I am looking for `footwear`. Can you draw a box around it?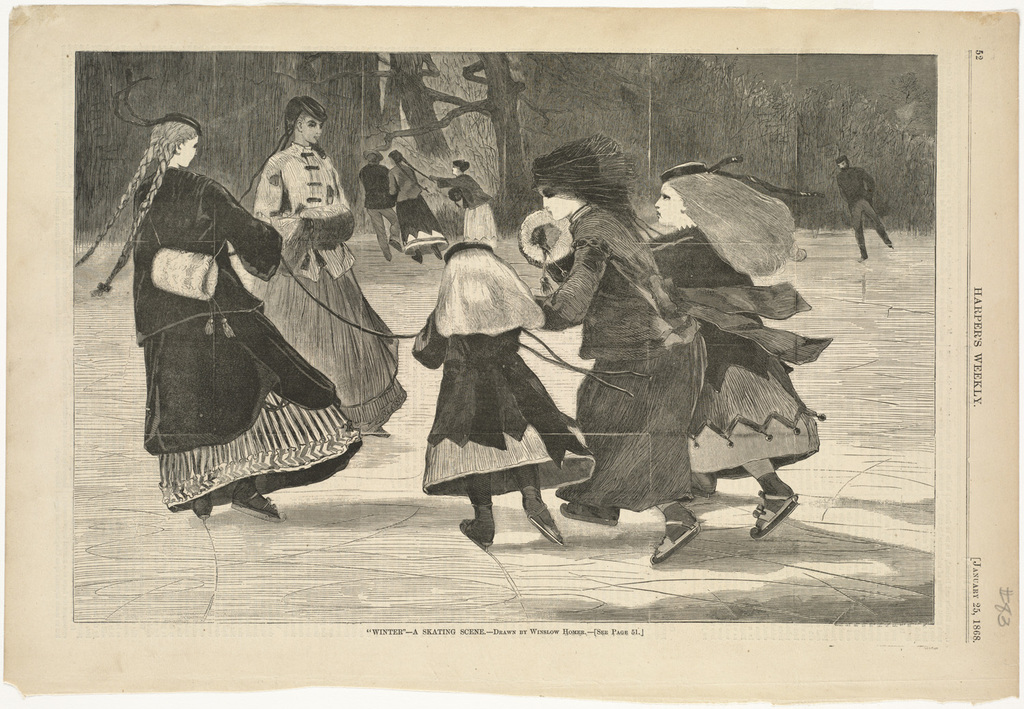
Sure, the bounding box is BBox(197, 491, 212, 520).
